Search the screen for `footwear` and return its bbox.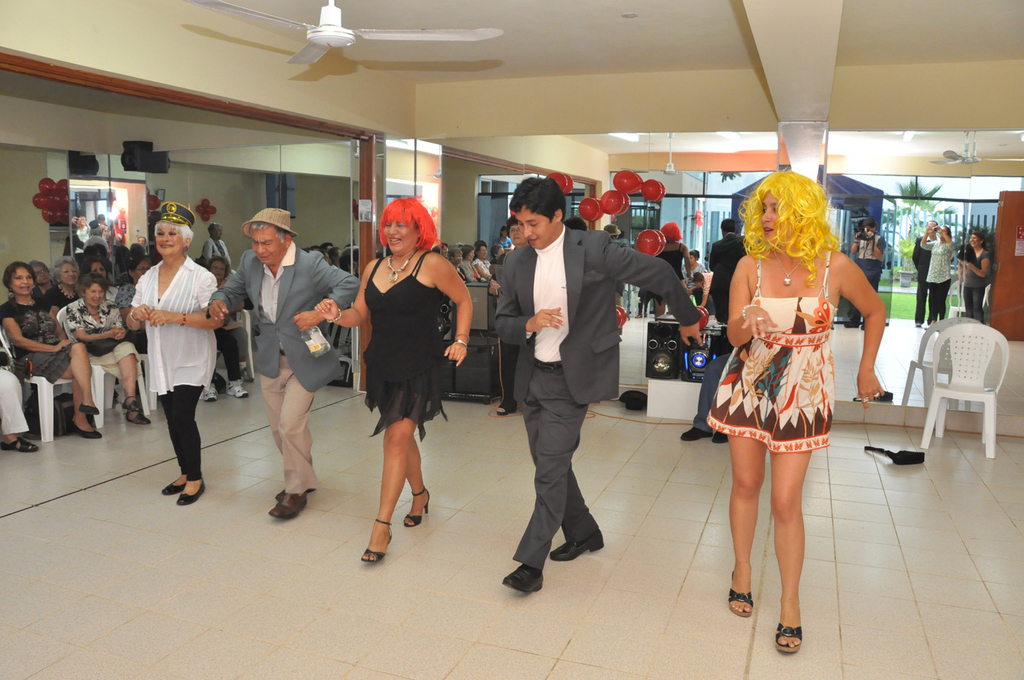
Found: box=[126, 409, 147, 426].
